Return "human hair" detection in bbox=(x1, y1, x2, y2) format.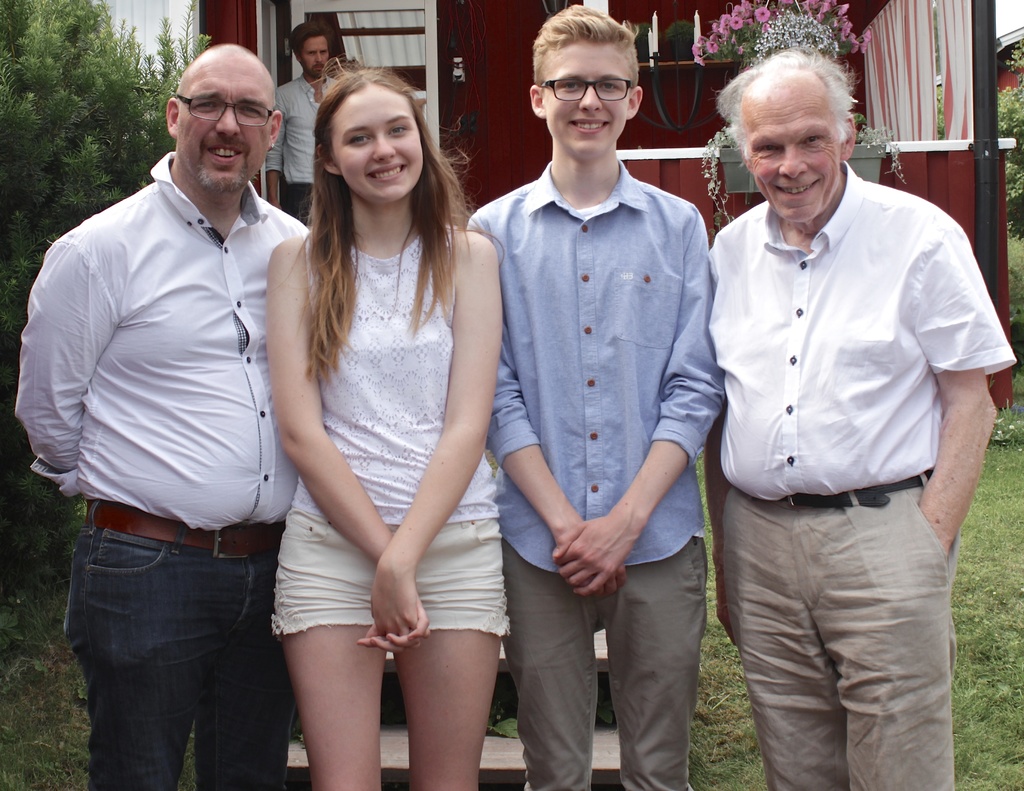
bbox=(717, 43, 857, 151).
